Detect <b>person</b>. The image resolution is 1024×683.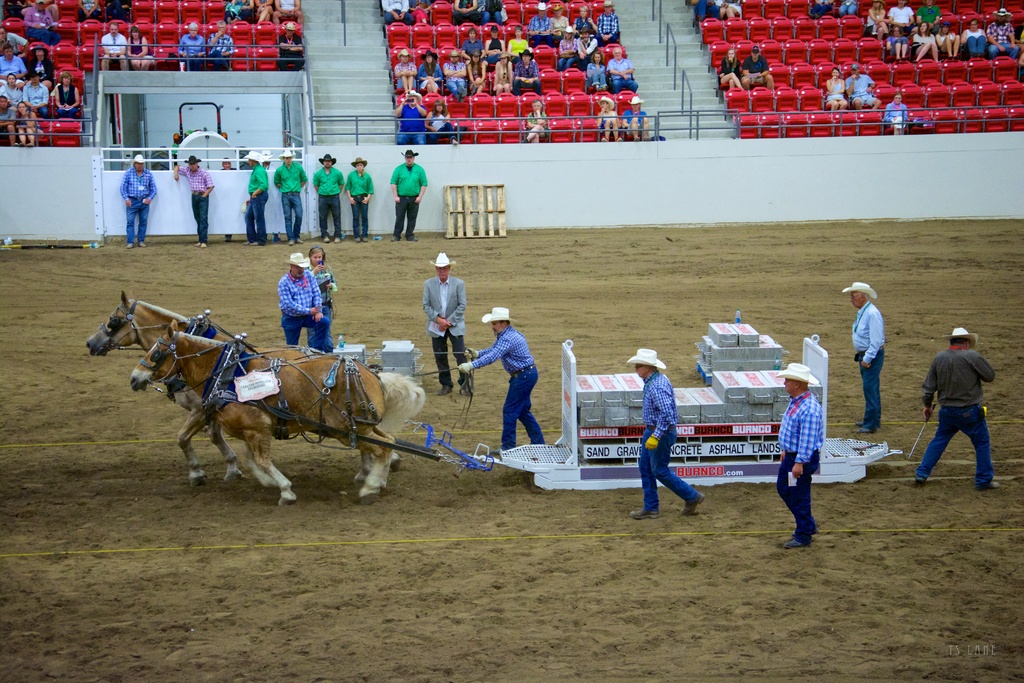
locate(509, 24, 532, 62).
